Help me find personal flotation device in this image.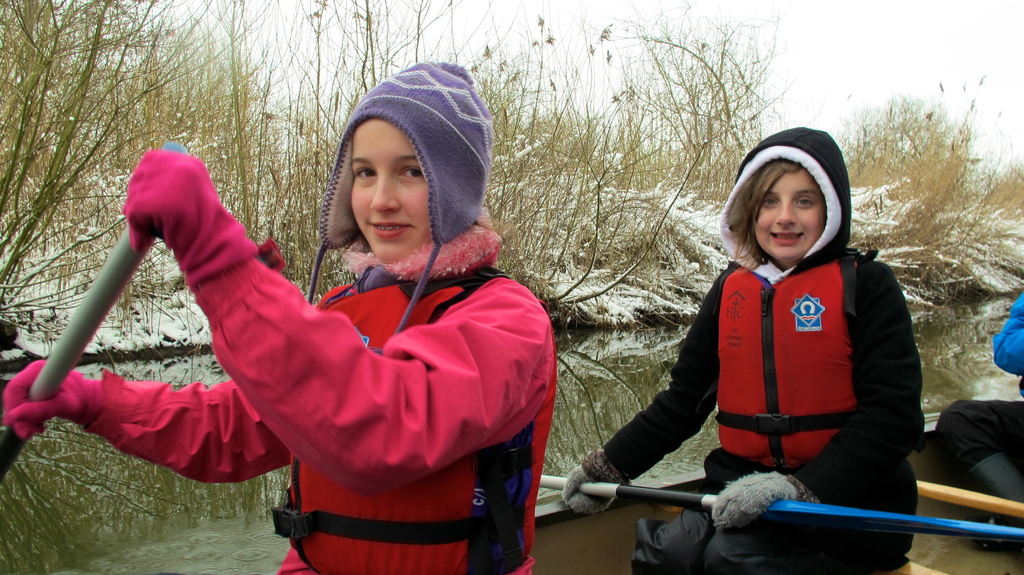
Found it: crop(98, 210, 570, 574).
